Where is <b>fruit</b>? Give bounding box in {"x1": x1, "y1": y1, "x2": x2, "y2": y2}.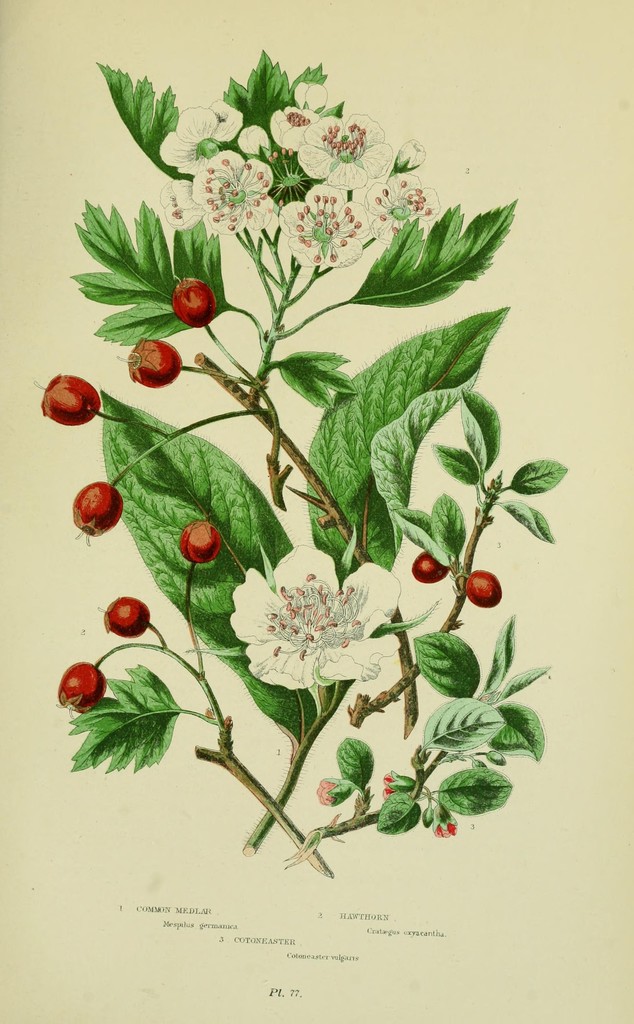
{"x1": 103, "y1": 592, "x2": 161, "y2": 643}.
